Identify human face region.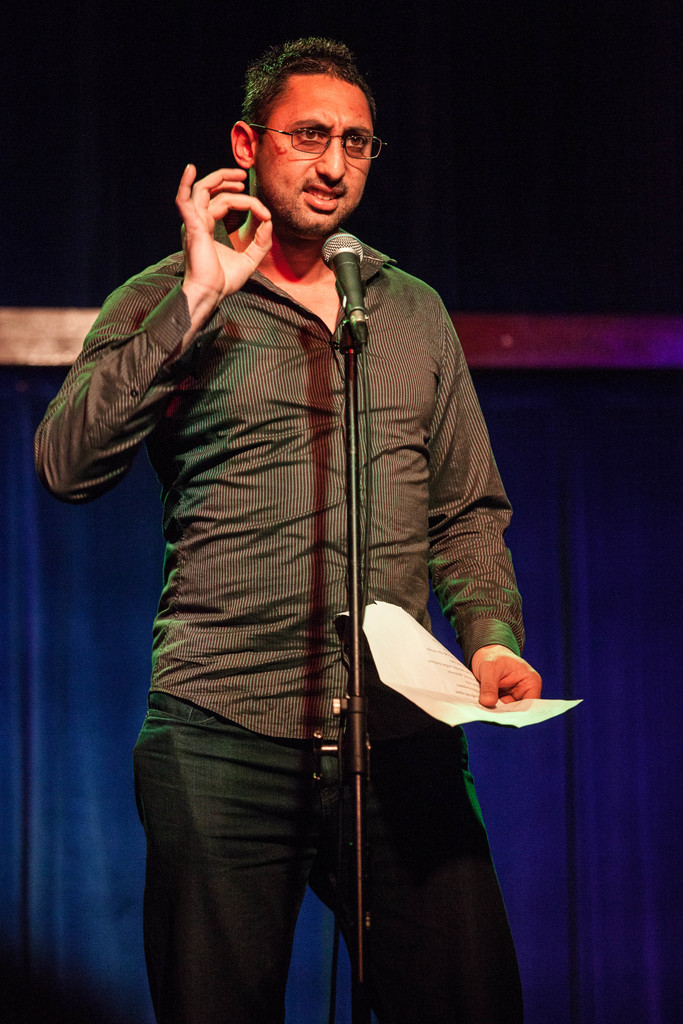
Region: box(253, 77, 365, 232).
